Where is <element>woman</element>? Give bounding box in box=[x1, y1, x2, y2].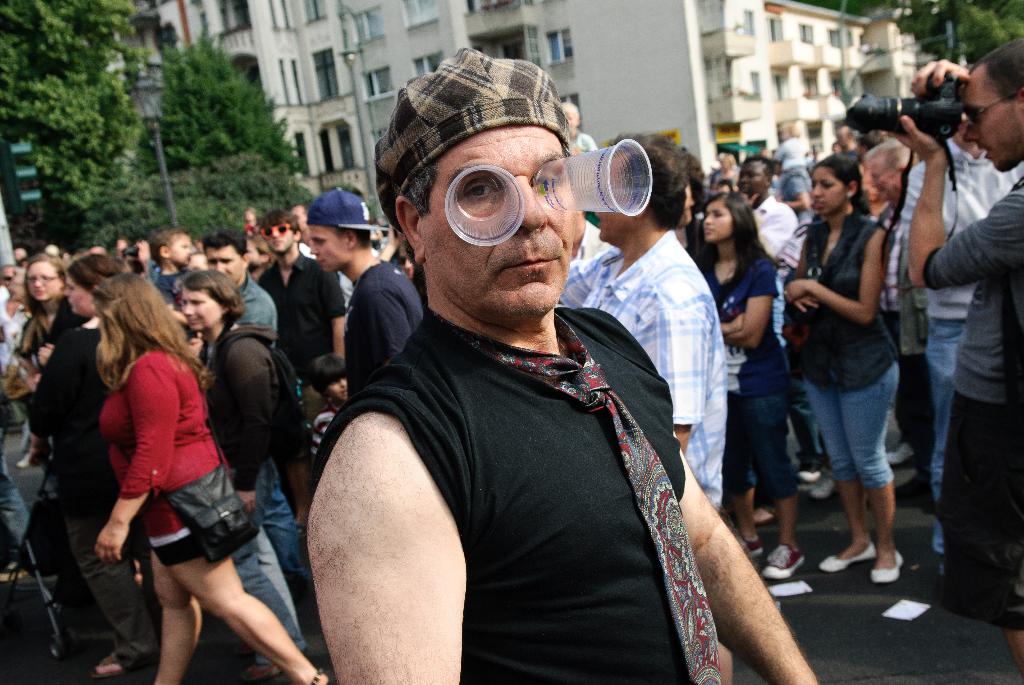
box=[697, 185, 810, 580].
